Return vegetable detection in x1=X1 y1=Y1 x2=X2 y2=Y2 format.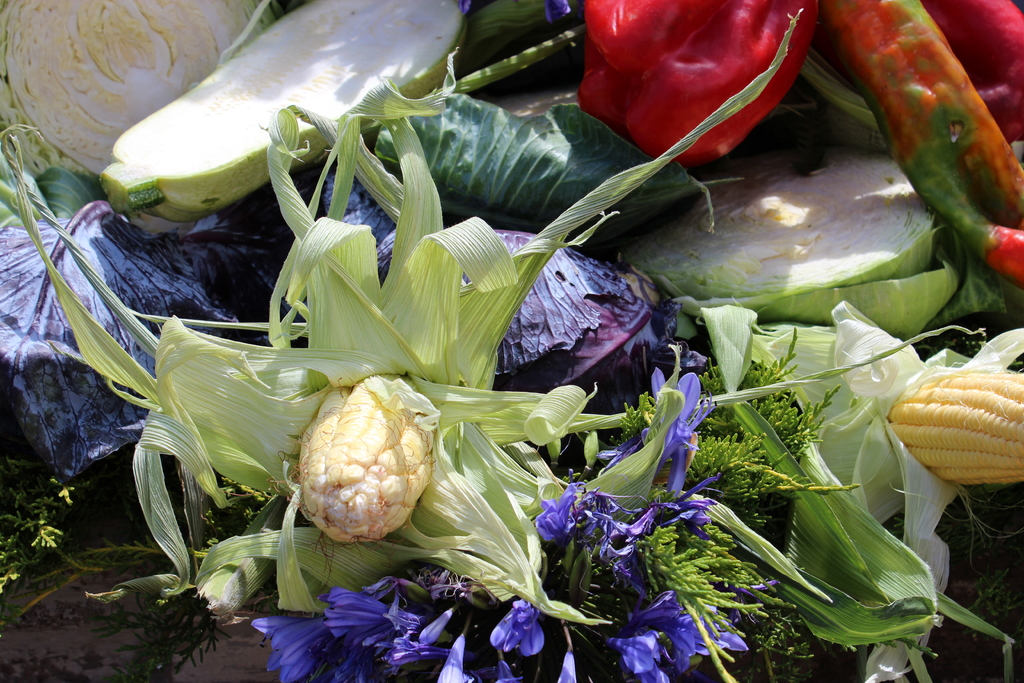
x1=852 y1=0 x2=1023 y2=292.
